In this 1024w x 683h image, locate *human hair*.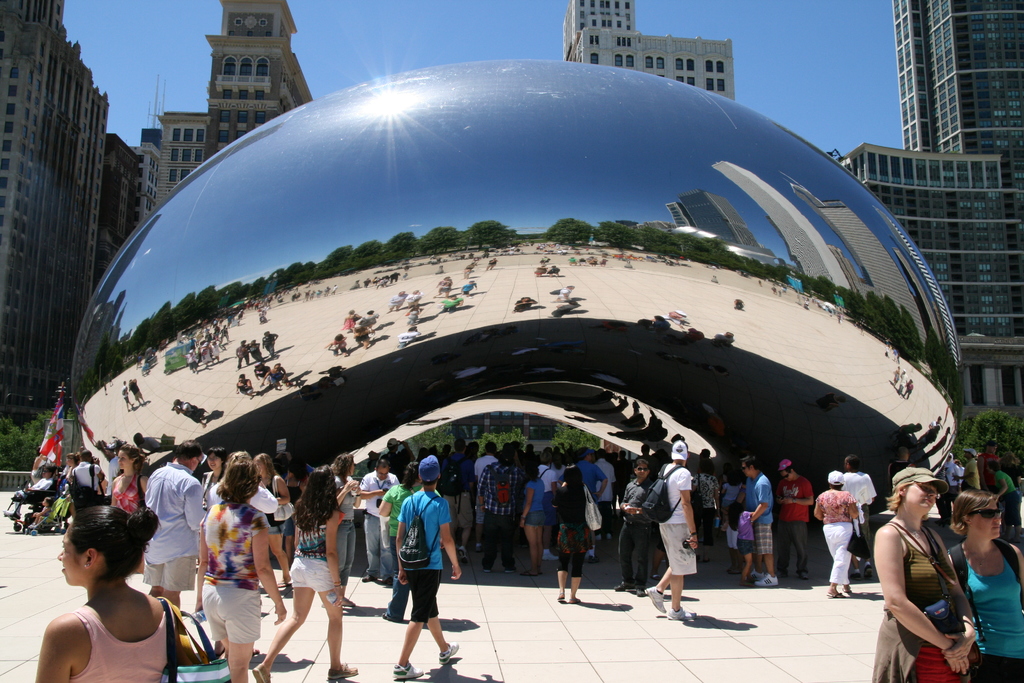
Bounding box: (847, 452, 860, 472).
